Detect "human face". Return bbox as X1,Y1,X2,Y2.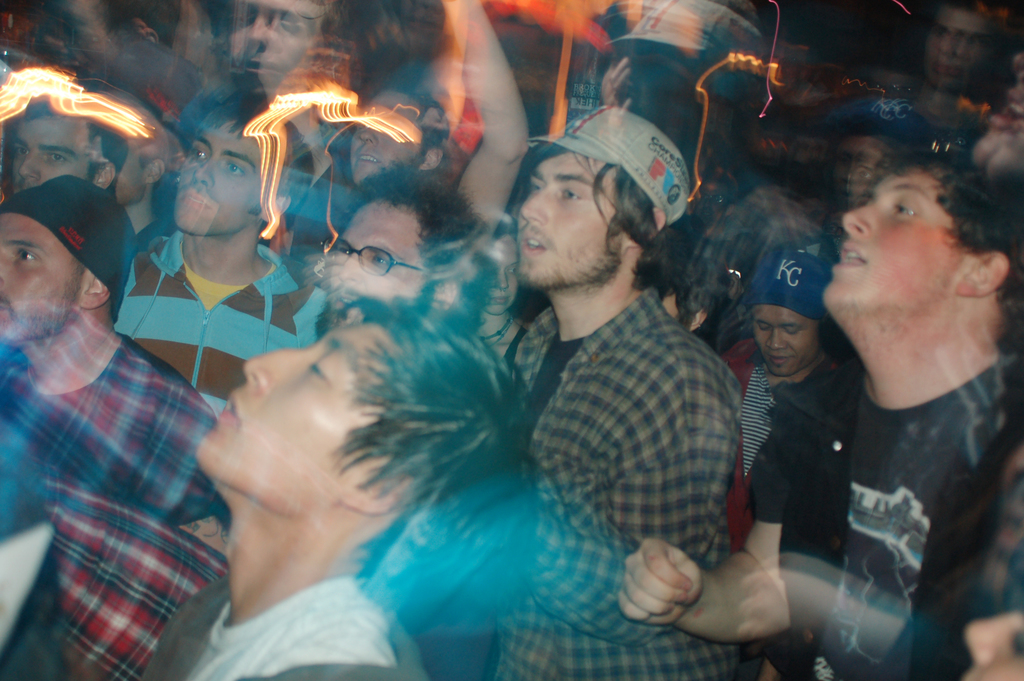
838,172,968,311.
